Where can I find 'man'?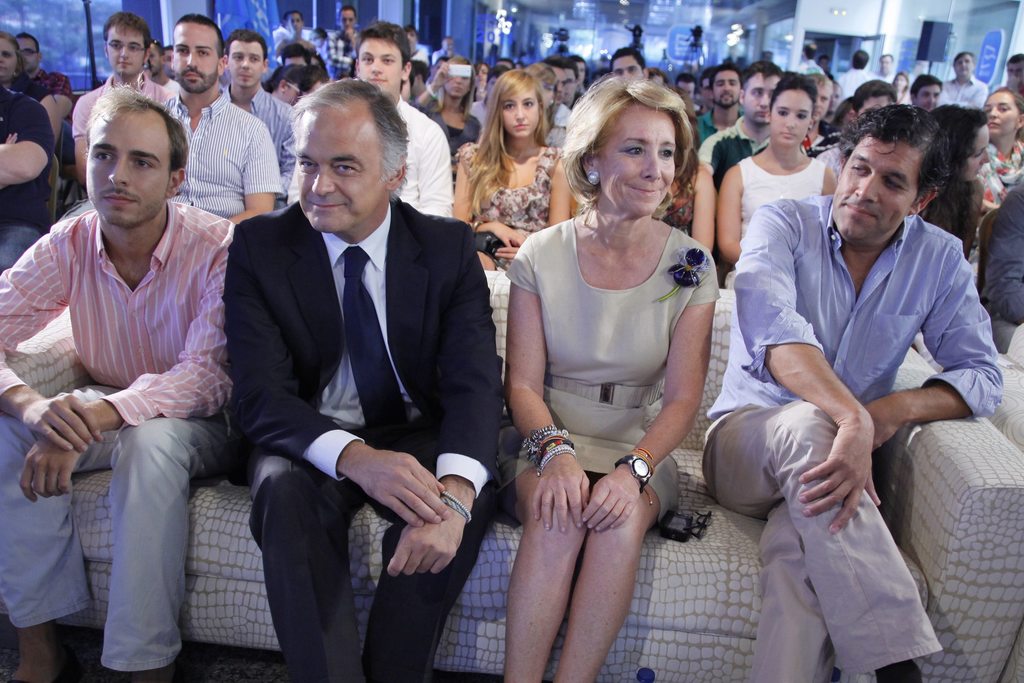
You can find it at {"x1": 835, "y1": 49, "x2": 874, "y2": 108}.
